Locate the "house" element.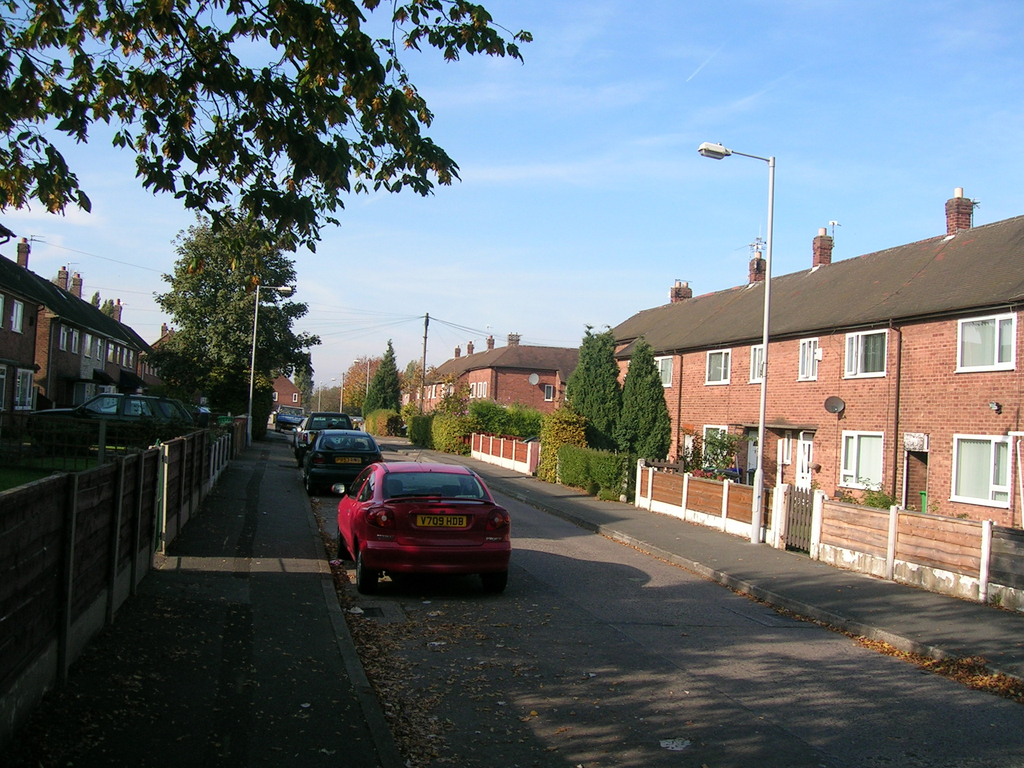
Element bbox: 0:220:175:434.
